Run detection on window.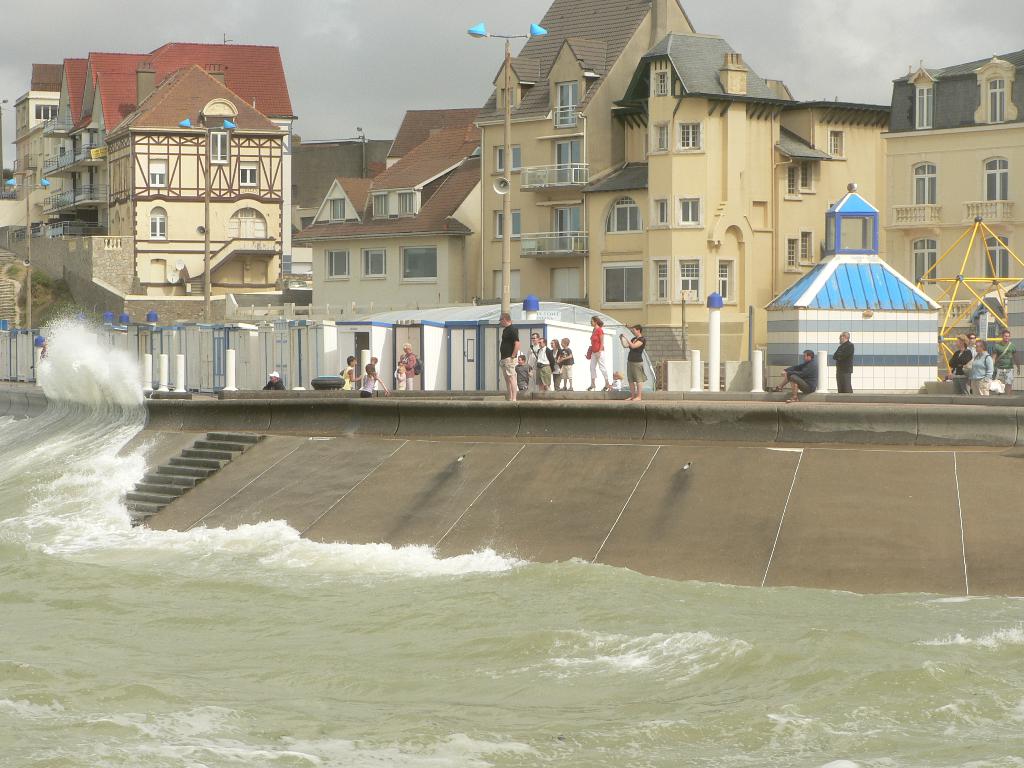
Result: {"x1": 680, "y1": 198, "x2": 700, "y2": 220}.
